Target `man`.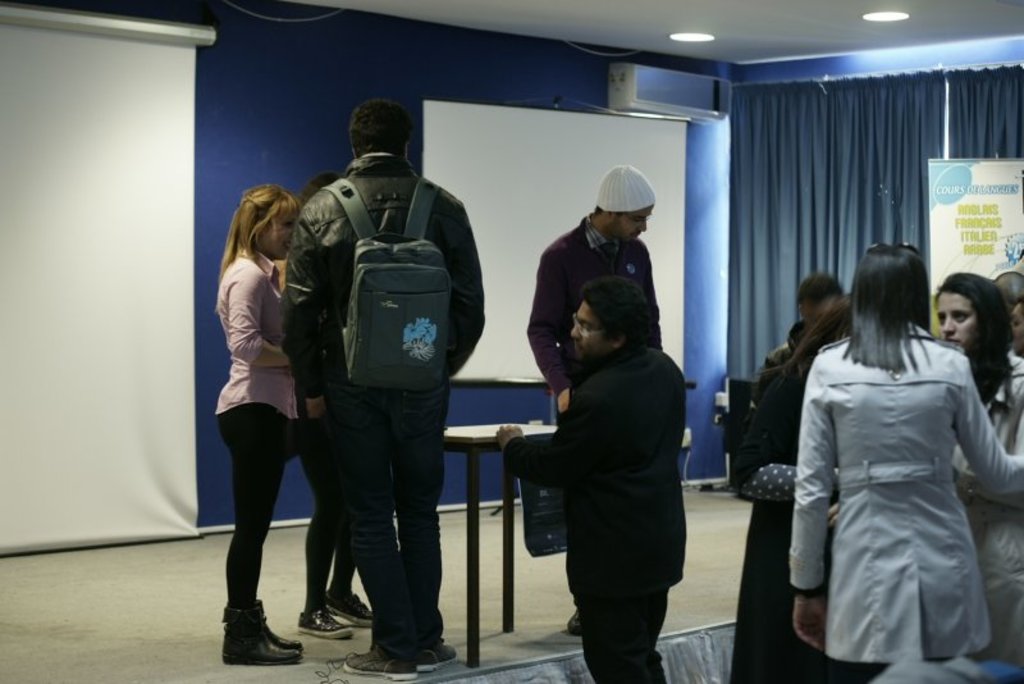
Target region: 259, 102, 484, 662.
